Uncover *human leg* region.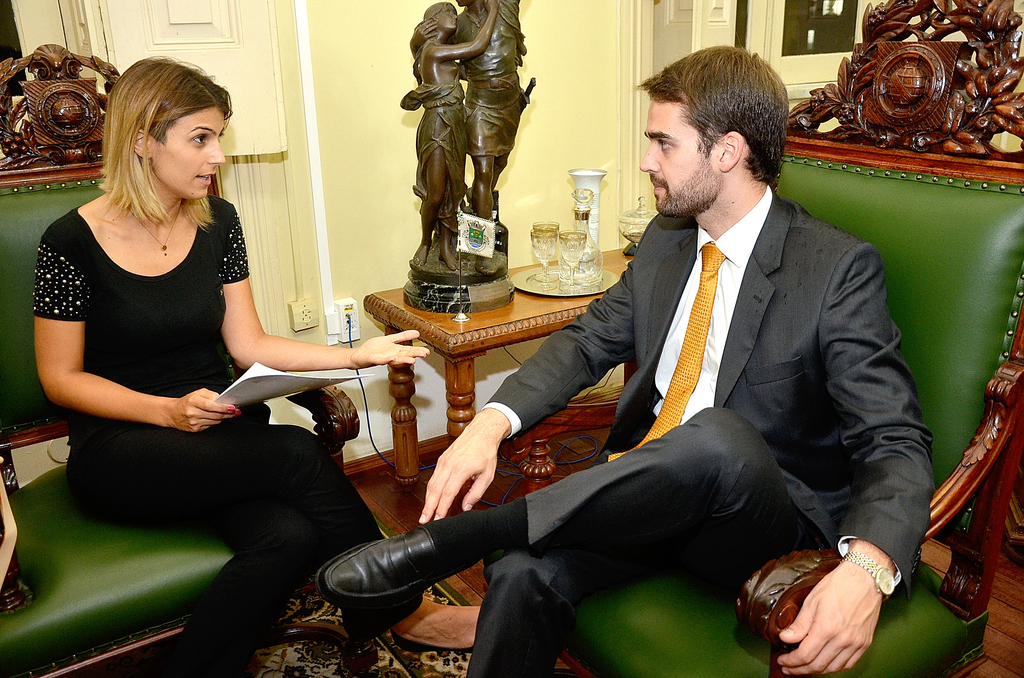
Uncovered: x1=317 y1=405 x2=799 y2=606.
